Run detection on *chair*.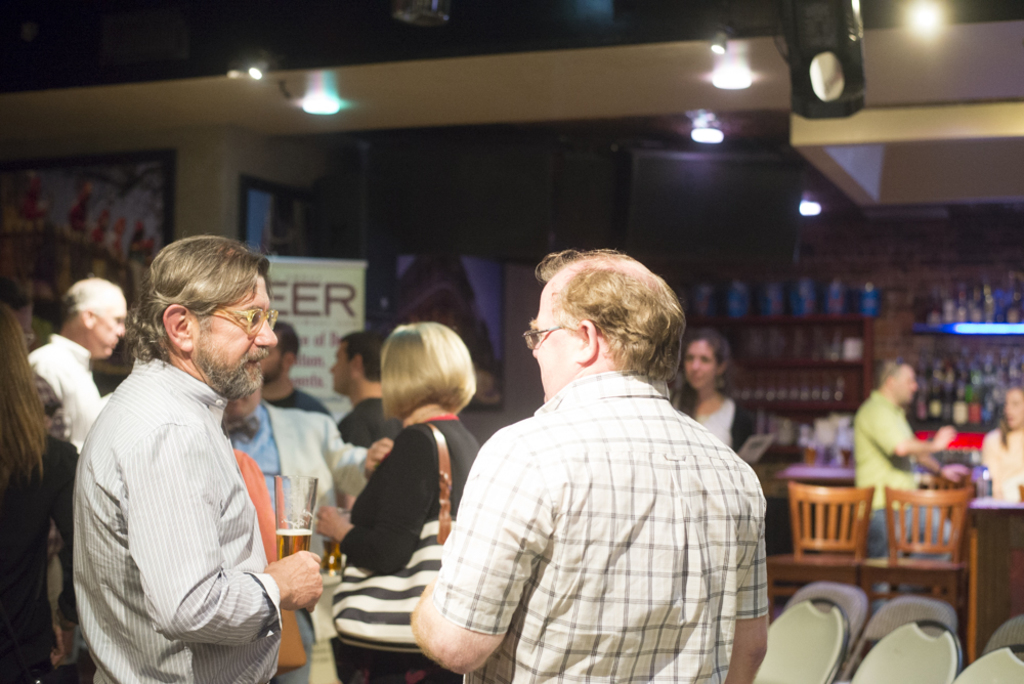
Result: pyautogui.locateOnScreen(785, 579, 872, 683).
